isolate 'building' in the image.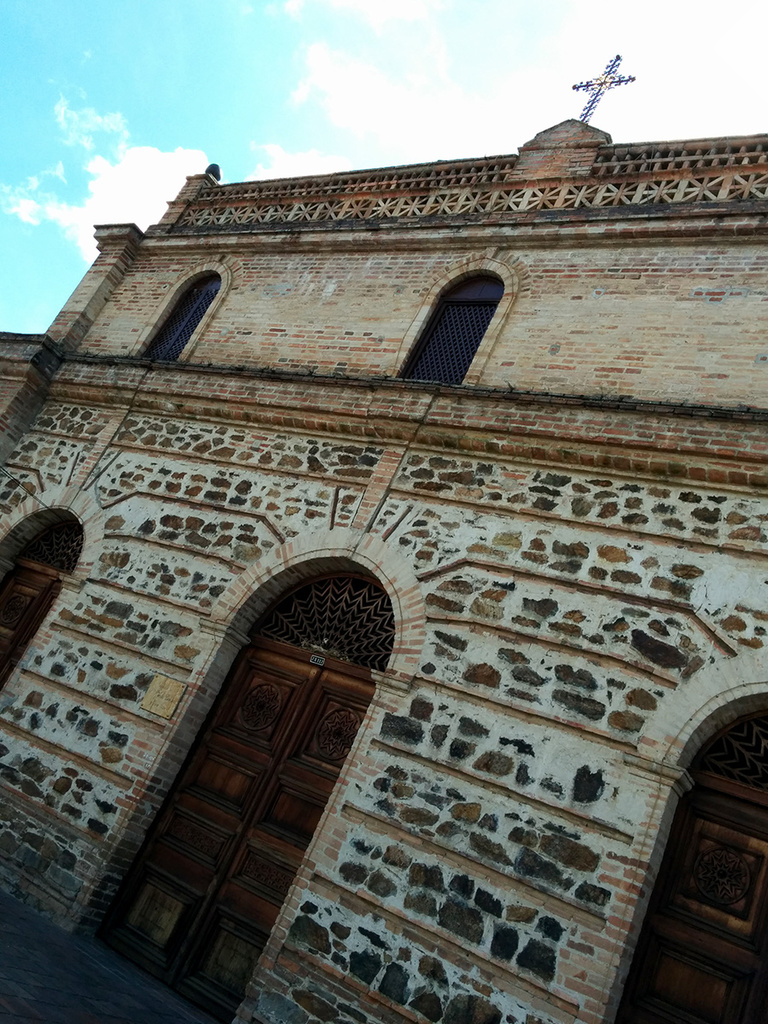
Isolated region: region(0, 59, 767, 1023).
